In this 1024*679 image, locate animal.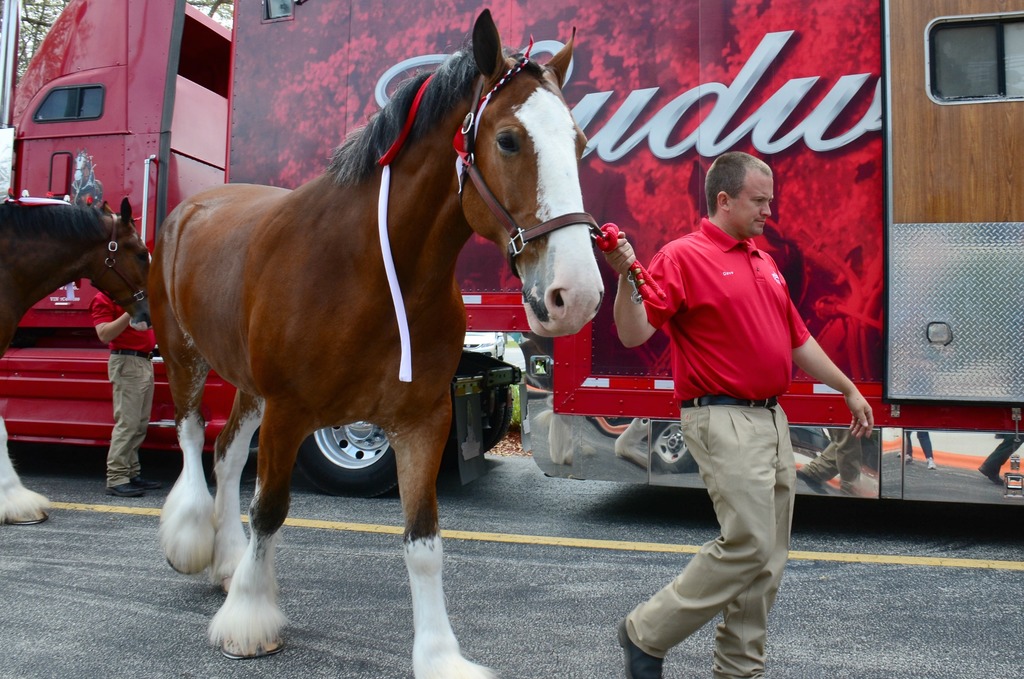
Bounding box: [147,6,664,678].
